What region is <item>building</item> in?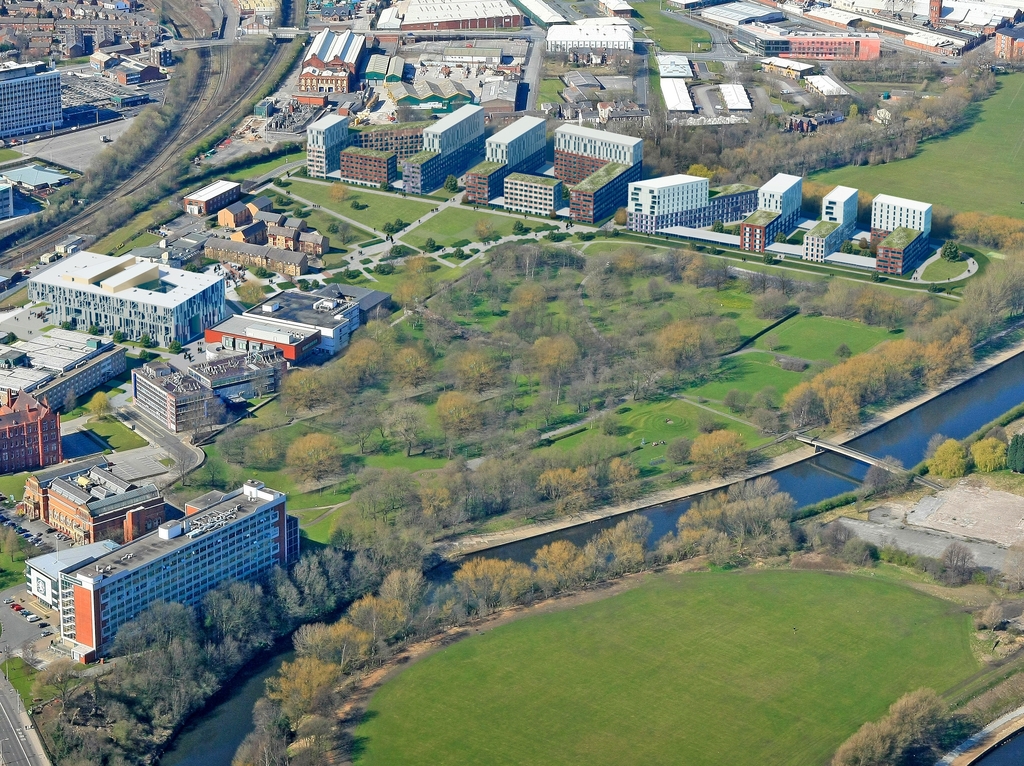
(468,113,553,207).
